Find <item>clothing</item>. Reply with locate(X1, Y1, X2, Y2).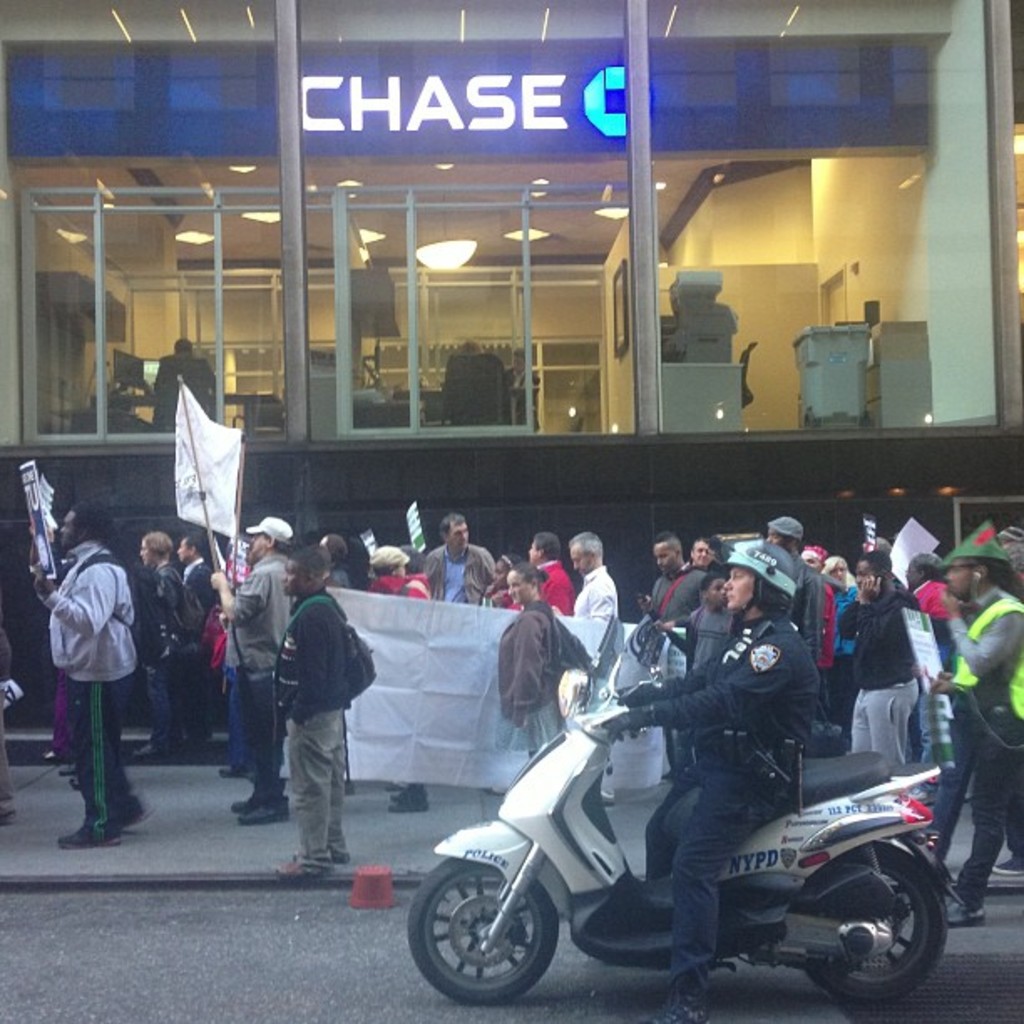
locate(499, 597, 564, 713).
